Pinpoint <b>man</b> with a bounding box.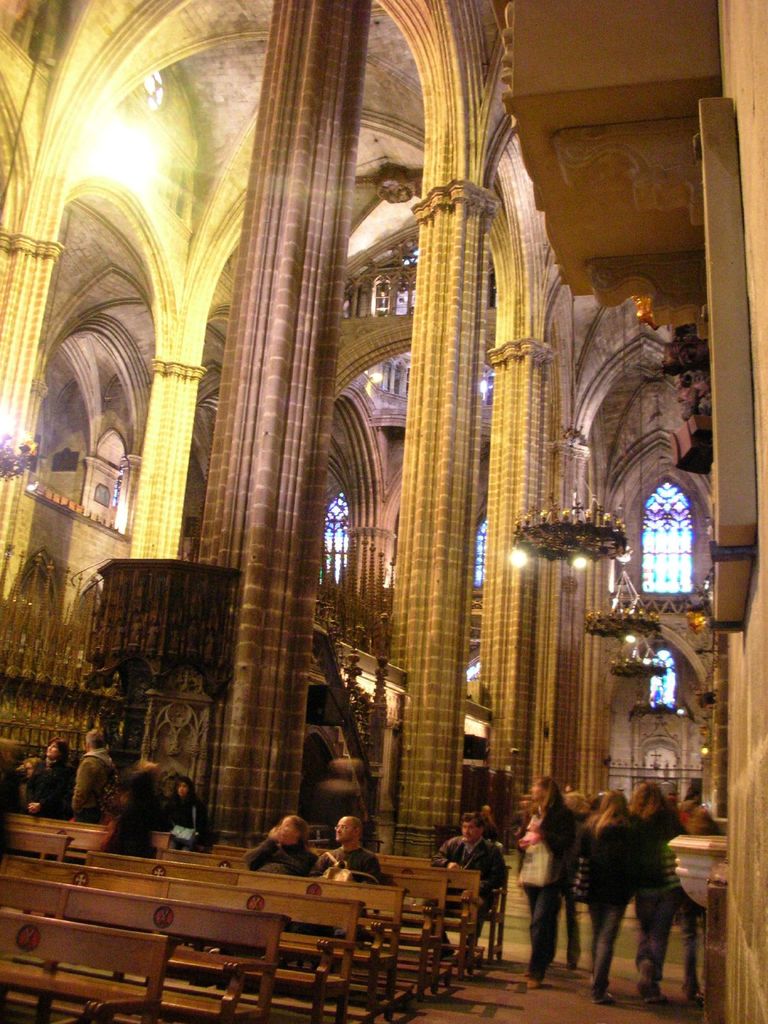
box(682, 786, 700, 822).
